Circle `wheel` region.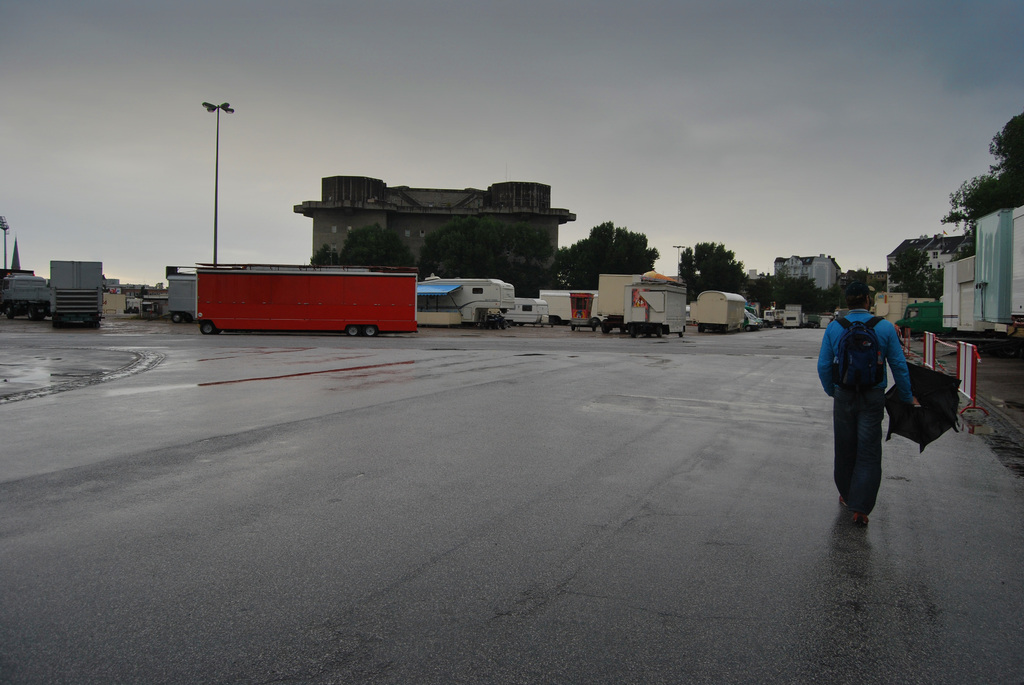
Region: BBox(200, 321, 216, 335).
